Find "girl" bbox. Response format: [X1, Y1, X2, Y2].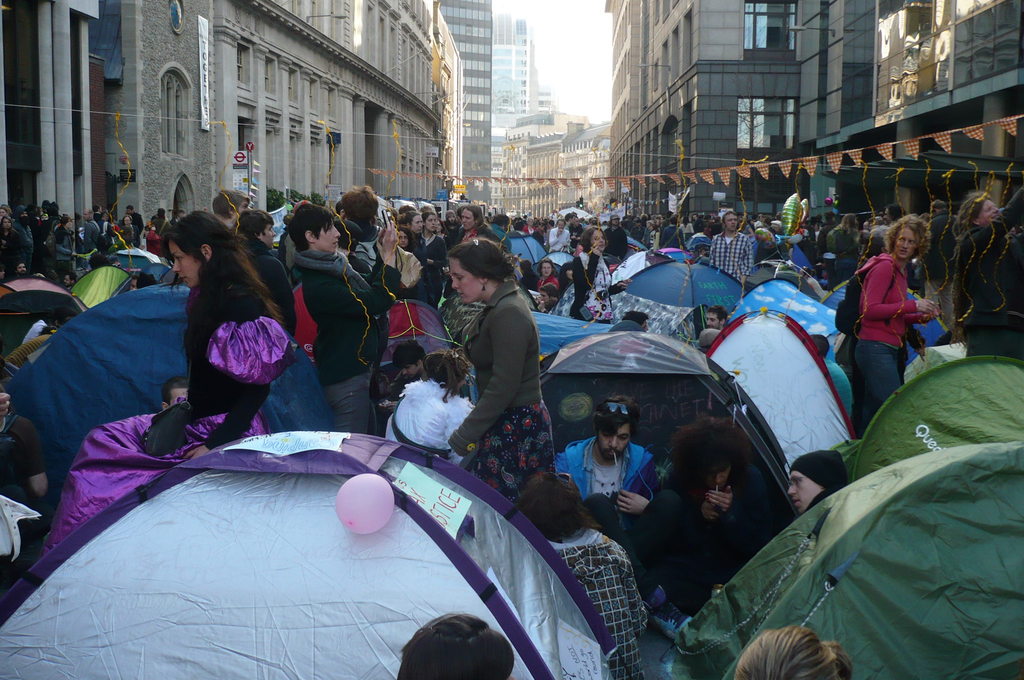
[421, 211, 447, 307].
